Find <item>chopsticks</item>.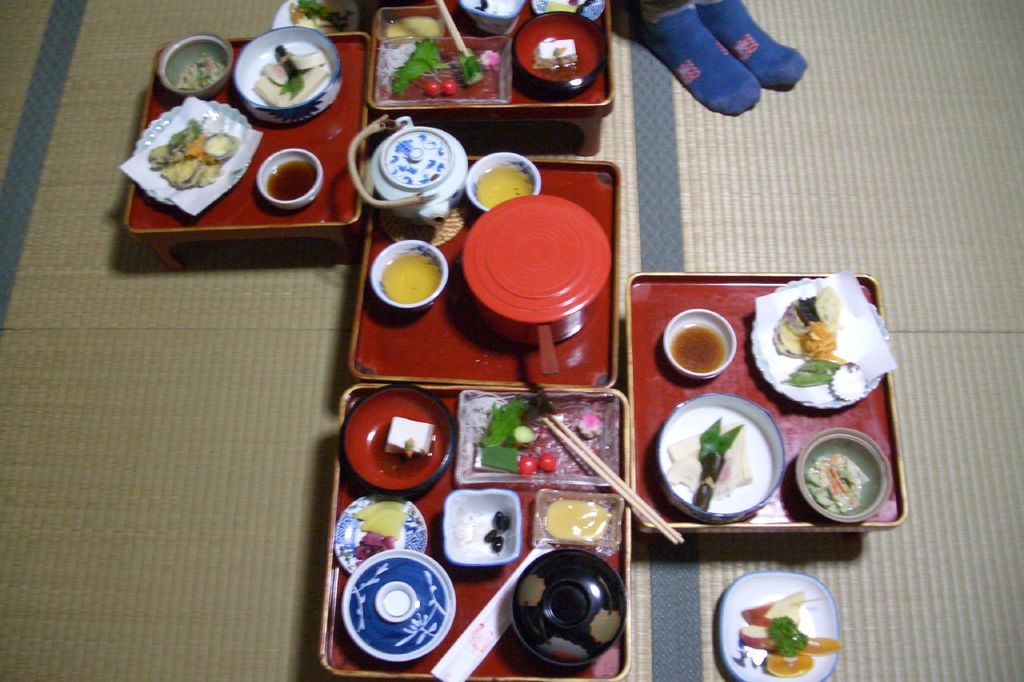
<box>543,415,685,544</box>.
